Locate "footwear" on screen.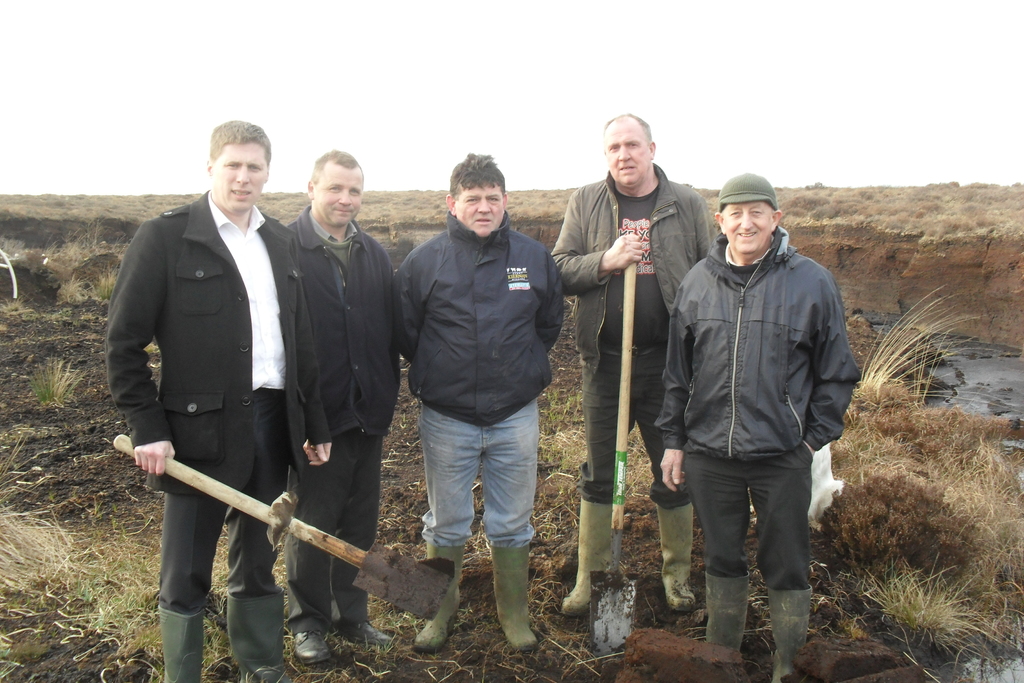
On screen at <region>299, 626, 330, 664</region>.
